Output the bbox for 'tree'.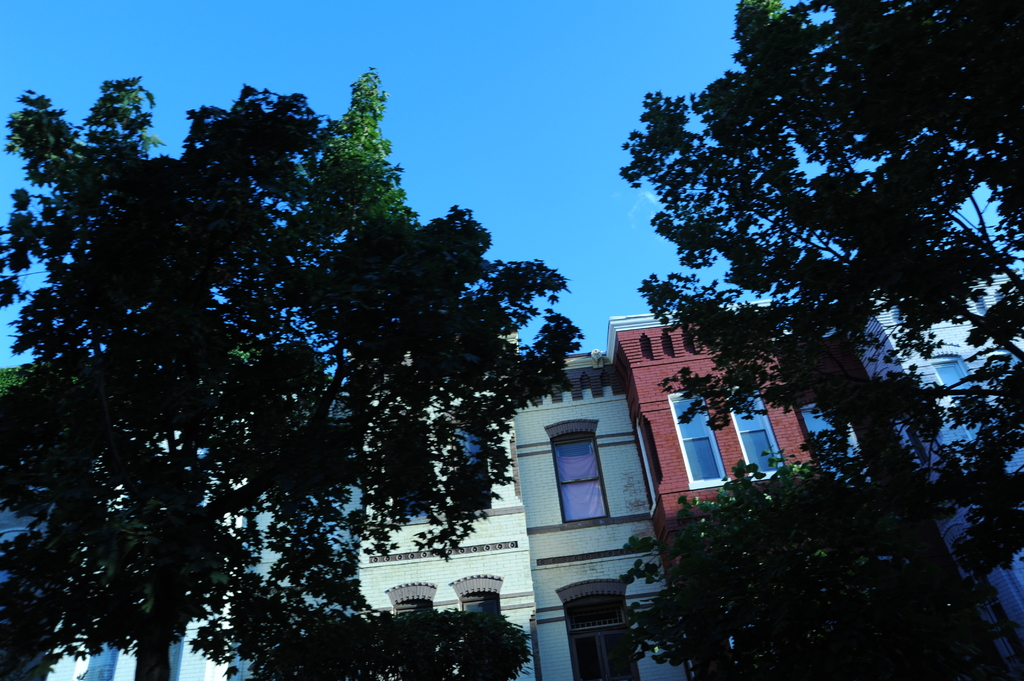
<bbox>621, 431, 1023, 680</bbox>.
